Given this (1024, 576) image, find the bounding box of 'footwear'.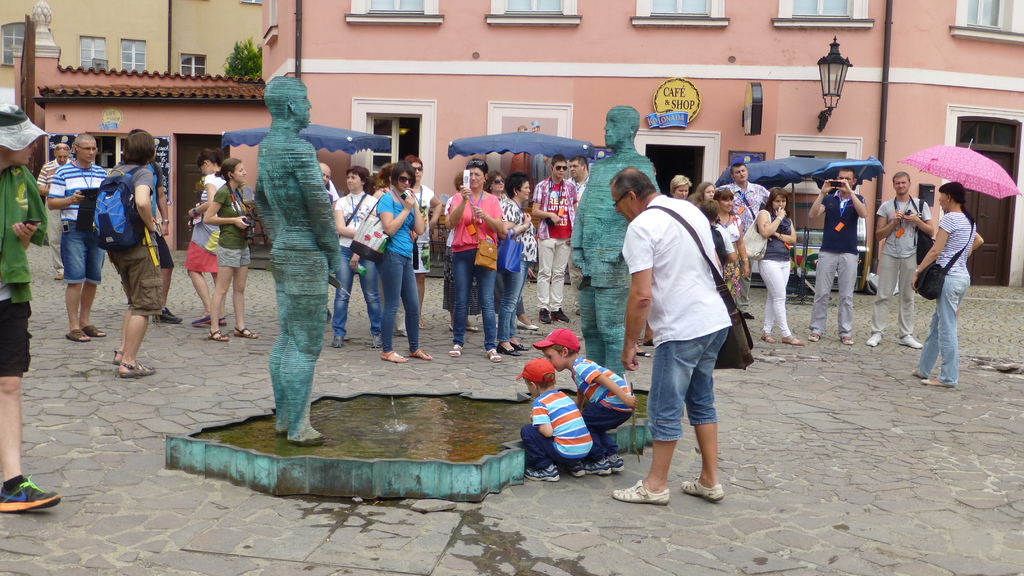
{"x1": 190, "y1": 315, "x2": 215, "y2": 326}.
